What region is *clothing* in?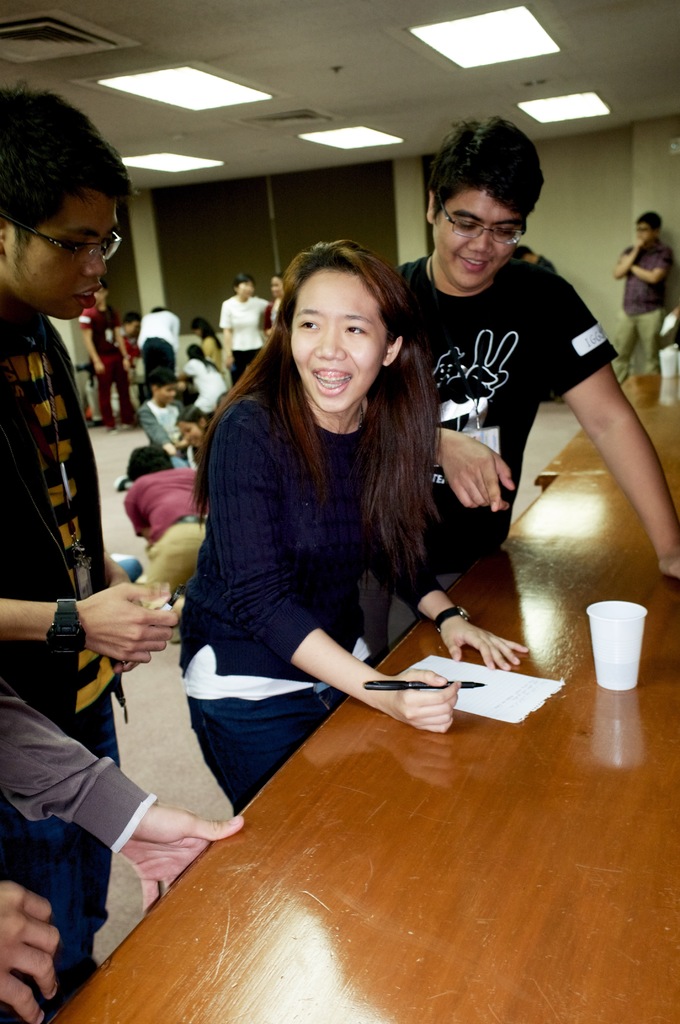
pyautogui.locateOnScreen(158, 316, 471, 783).
